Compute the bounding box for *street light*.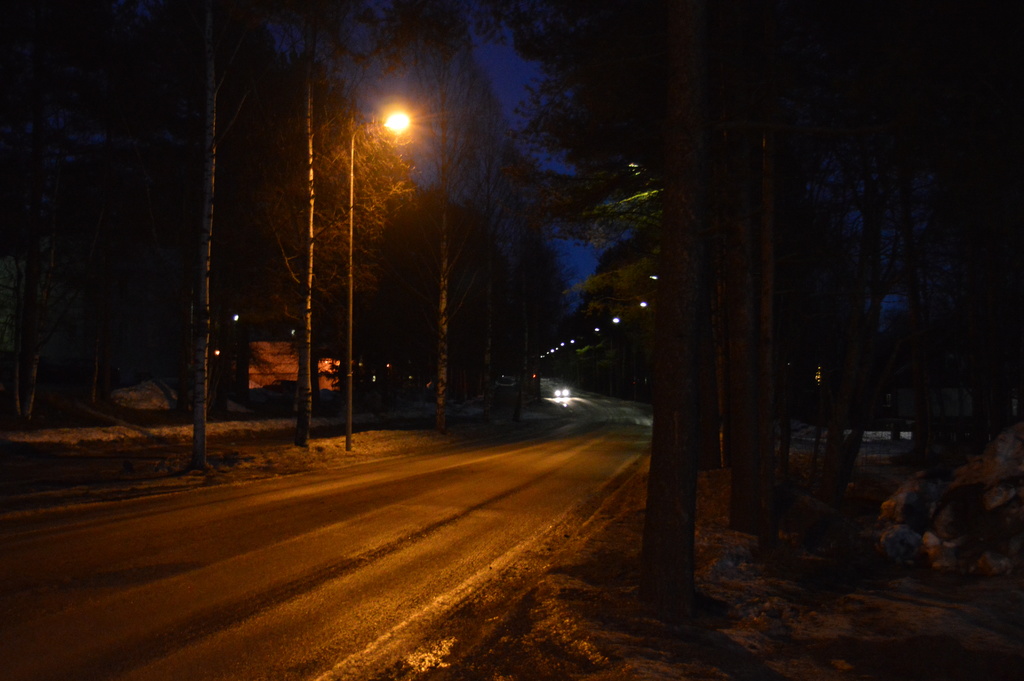
left=344, top=103, right=410, bottom=450.
